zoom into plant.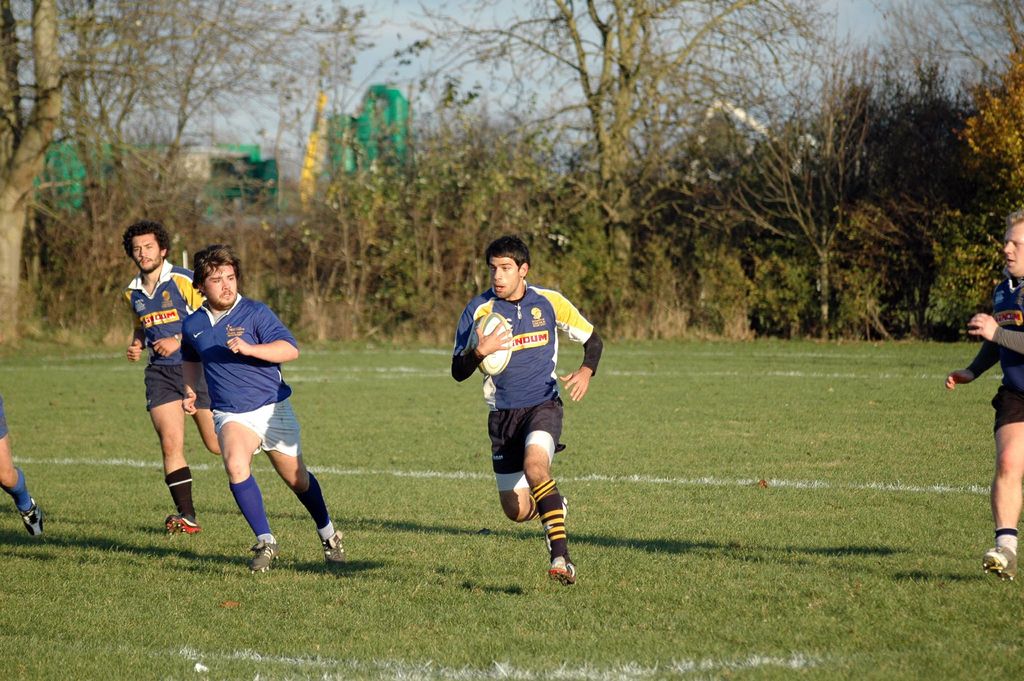
Zoom target: l=919, t=215, r=1005, b=343.
